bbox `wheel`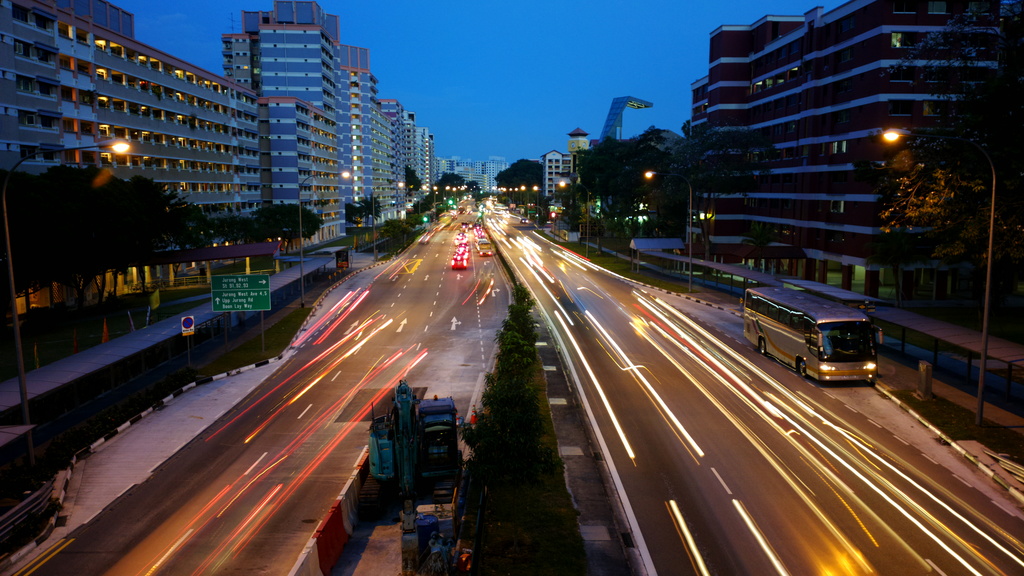
left=797, top=360, right=805, bottom=378
